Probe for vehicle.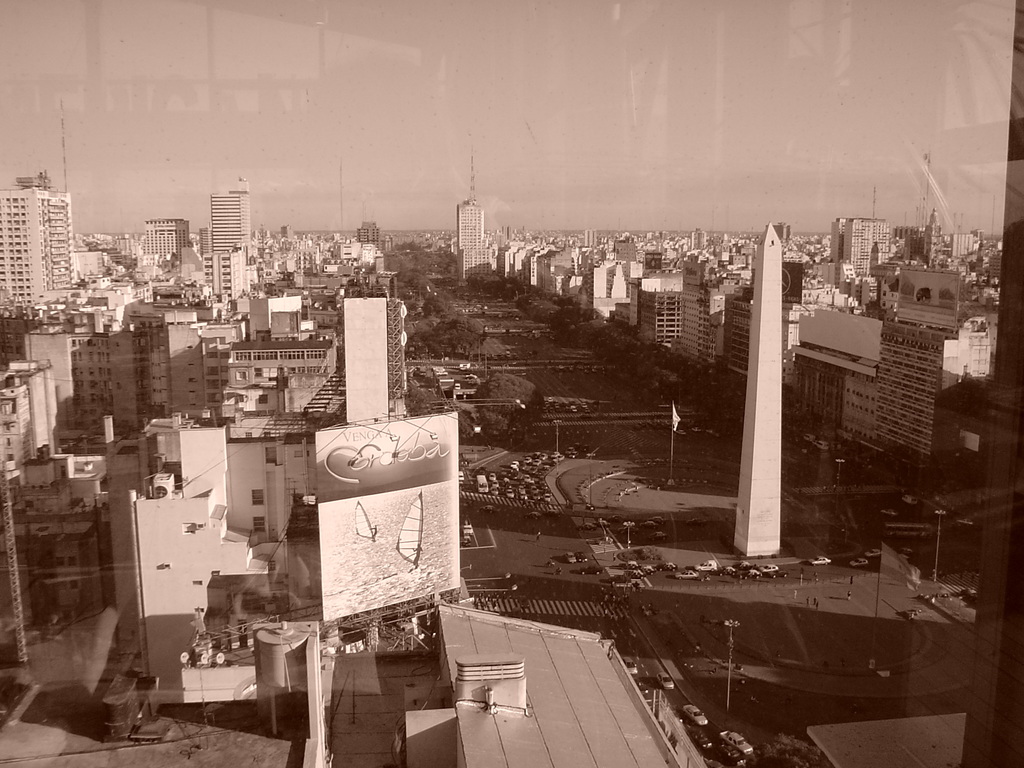
Probe result: (673, 570, 700, 583).
